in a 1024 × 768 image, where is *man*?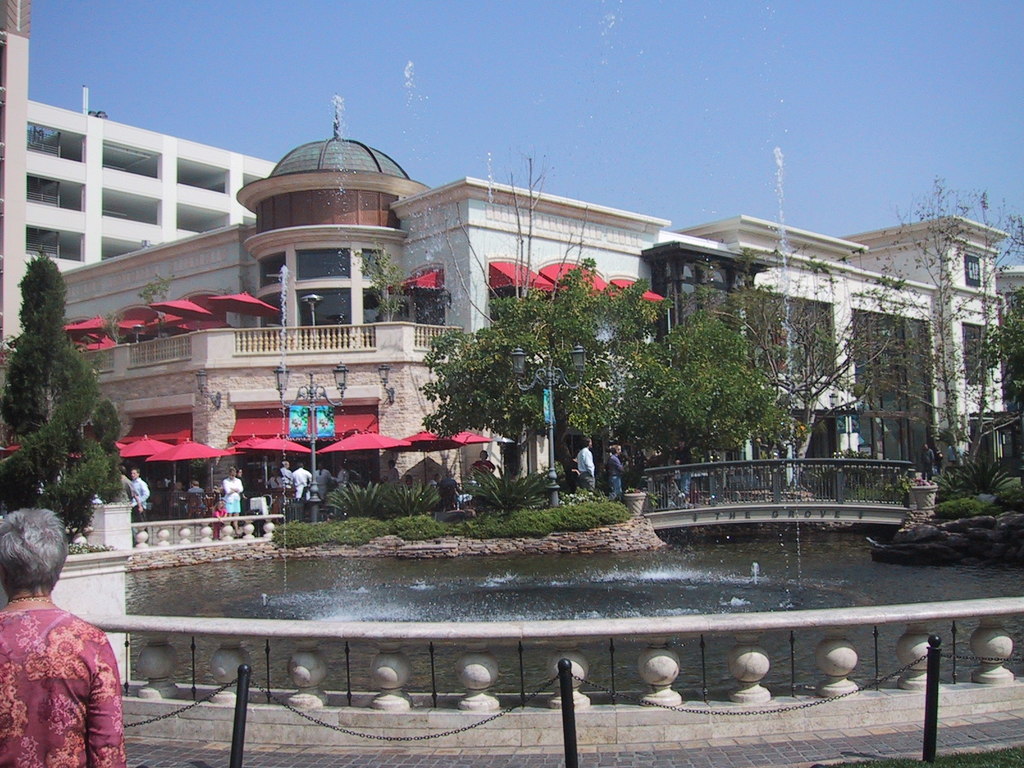
l=1, t=548, r=125, b=767.
